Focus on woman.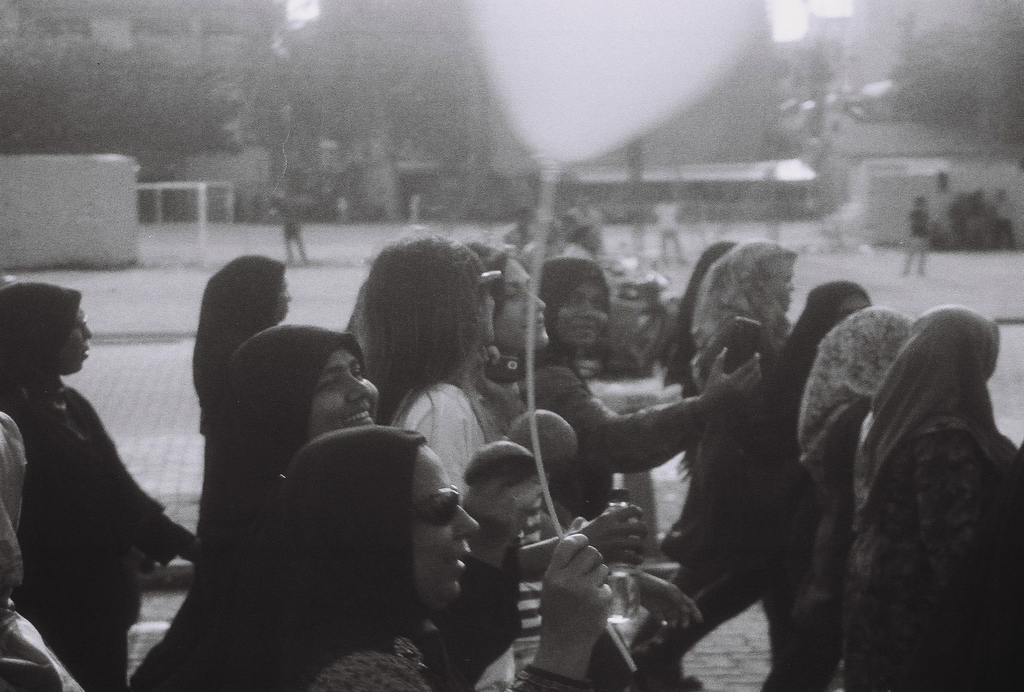
Focused at {"x1": 535, "y1": 254, "x2": 776, "y2": 519}.
